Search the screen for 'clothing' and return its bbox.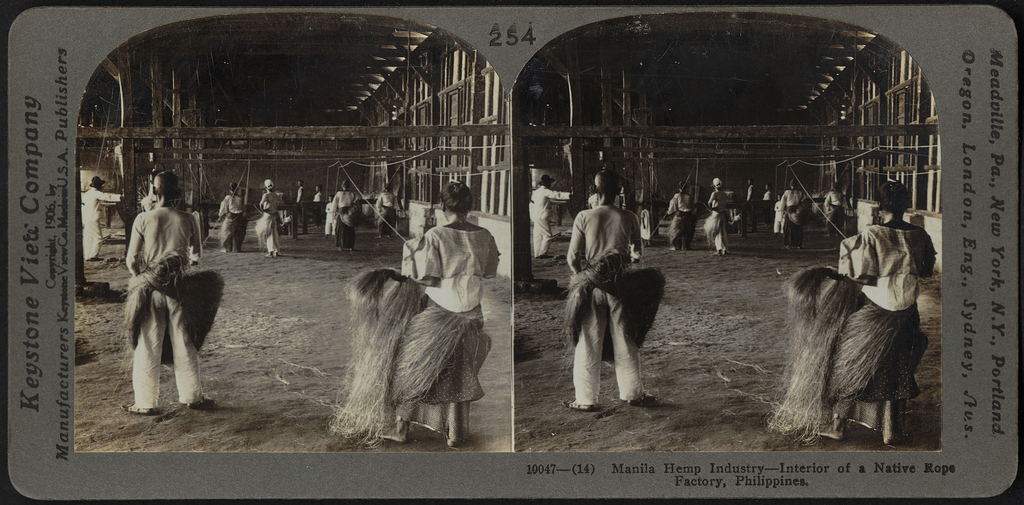
Found: bbox=[529, 184, 568, 253].
